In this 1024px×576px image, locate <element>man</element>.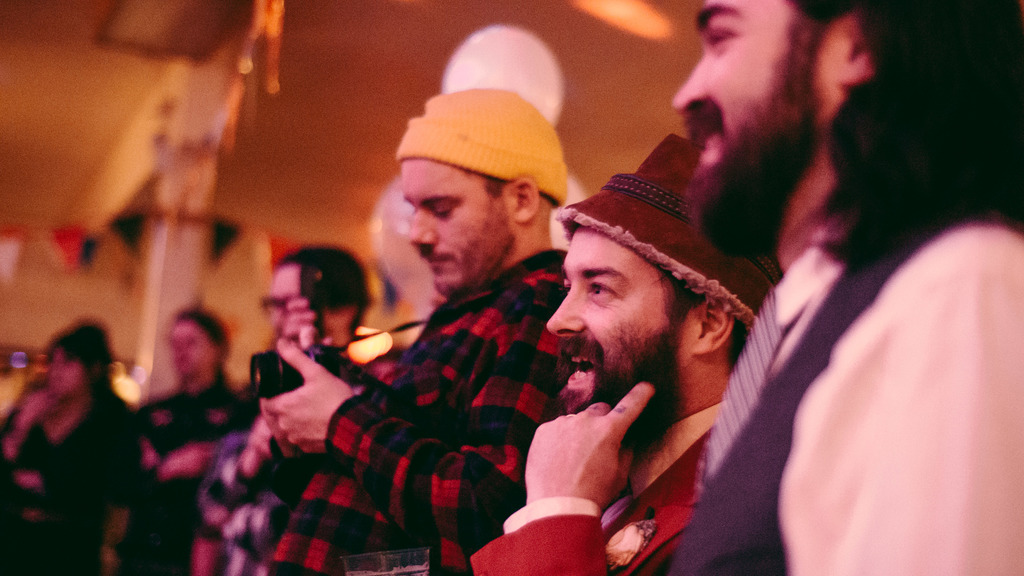
Bounding box: detection(493, 172, 792, 563).
